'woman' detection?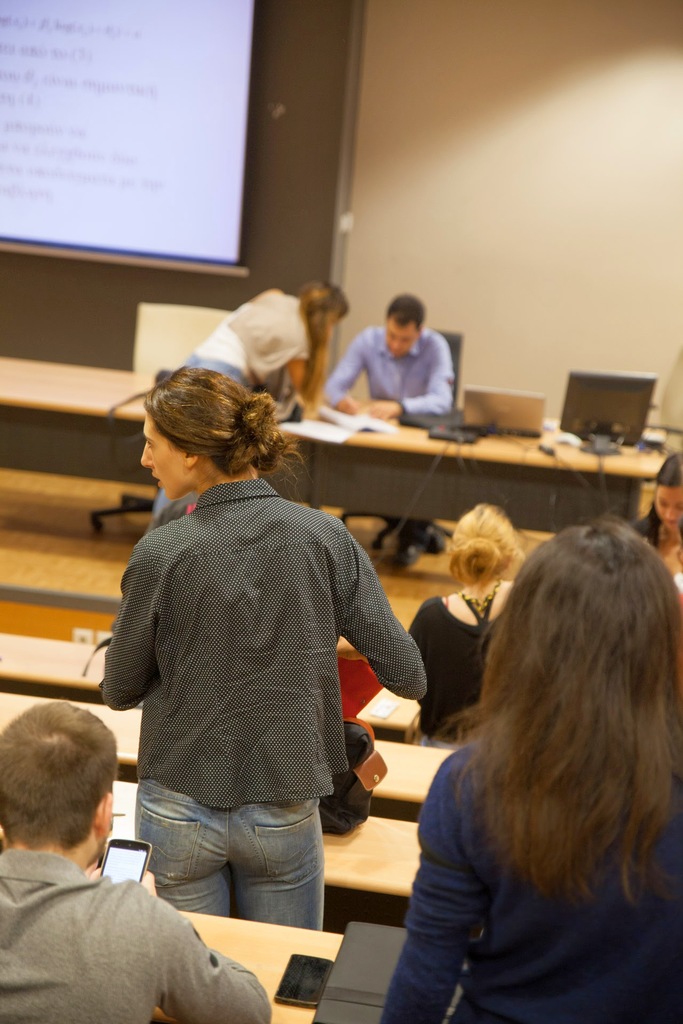
<box>397,493,536,748</box>
